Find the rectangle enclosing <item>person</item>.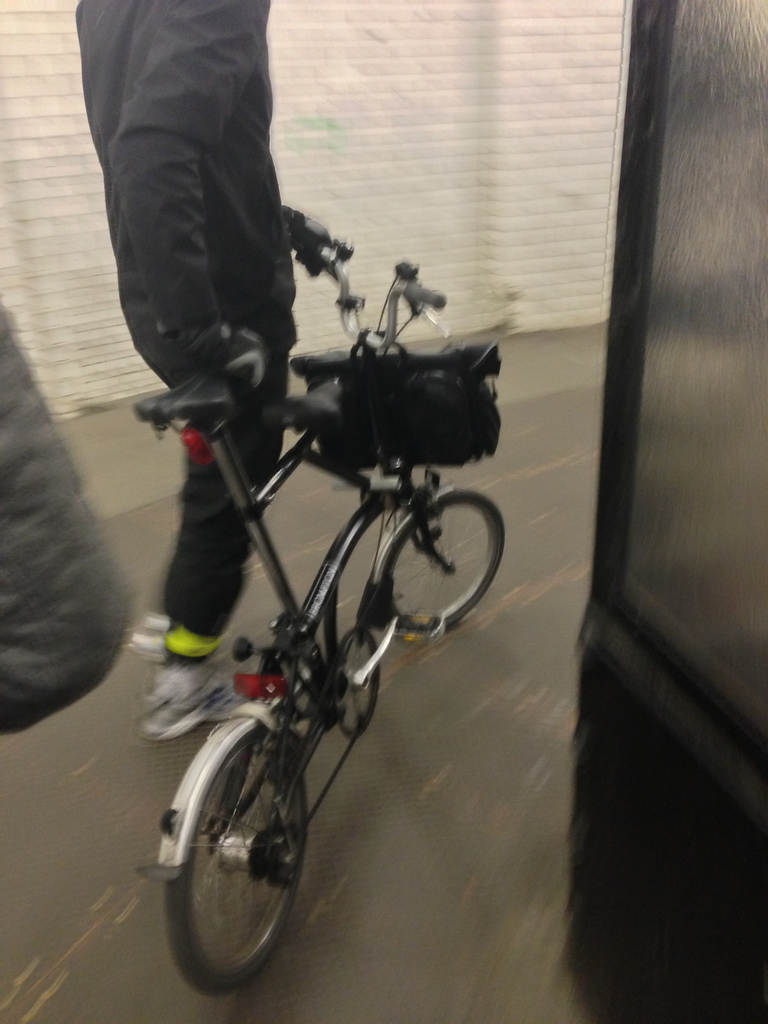
{"x1": 70, "y1": 0, "x2": 328, "y2": 723}.
